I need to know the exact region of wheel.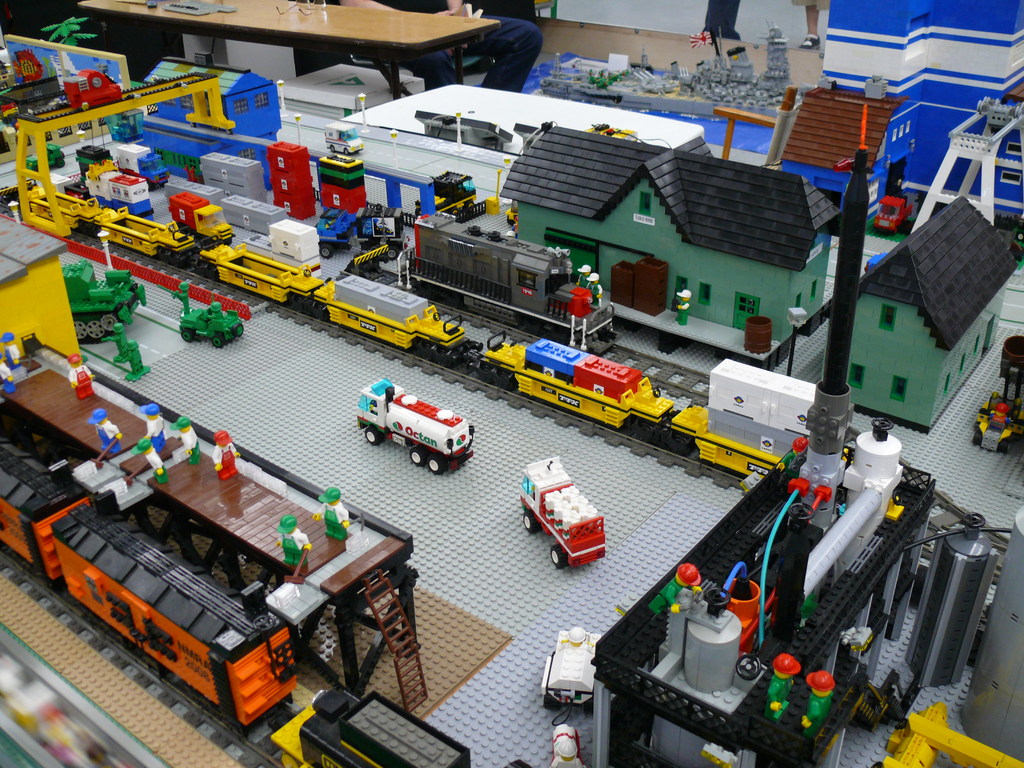
Region: [left=233, top=321, right=246, bottom=338].
